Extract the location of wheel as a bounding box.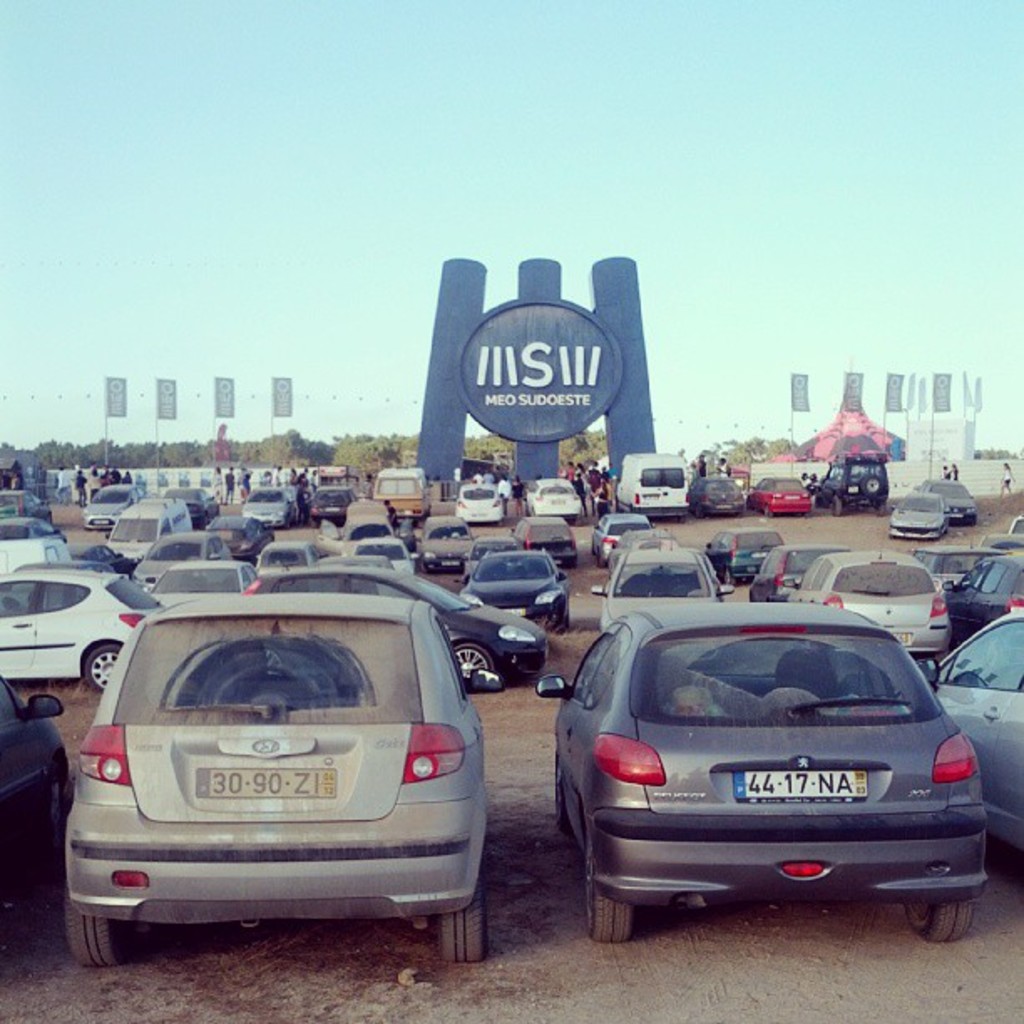
Rect(581, 835, 637, 945).
